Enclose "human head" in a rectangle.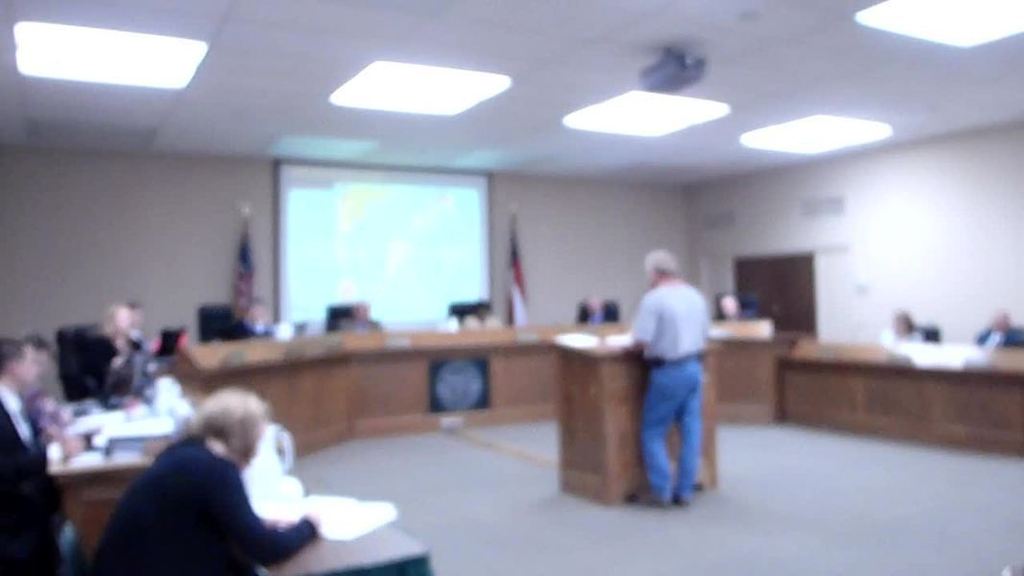
x1=990, y1=310, x2=1012, y2=337.
